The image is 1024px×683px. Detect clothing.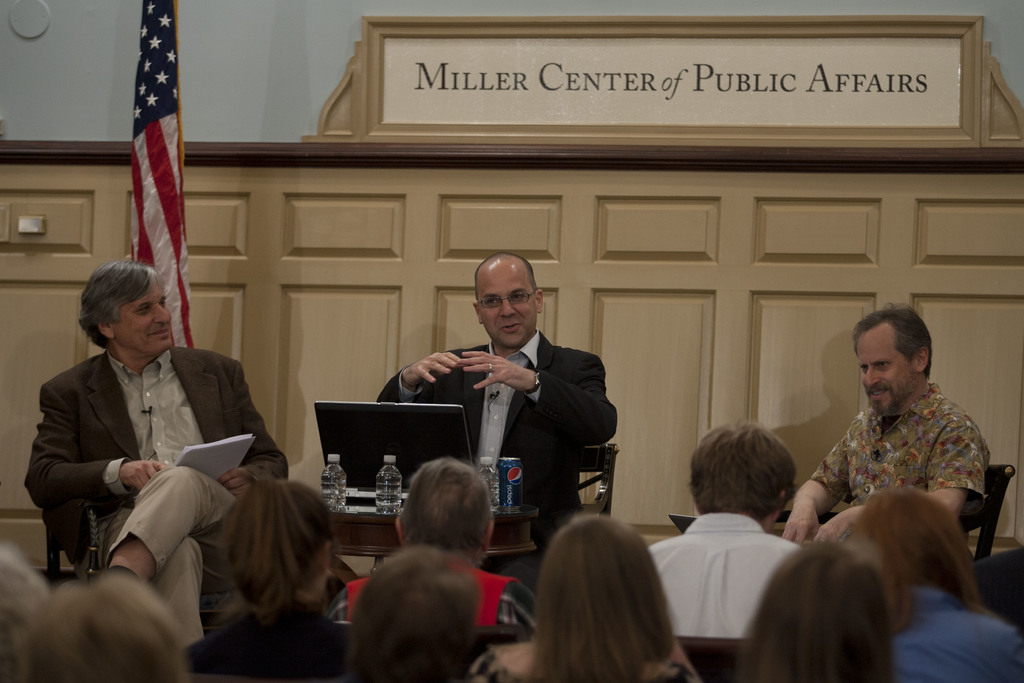
Detection: [left=192, top=597, right=348, bottom=682].
